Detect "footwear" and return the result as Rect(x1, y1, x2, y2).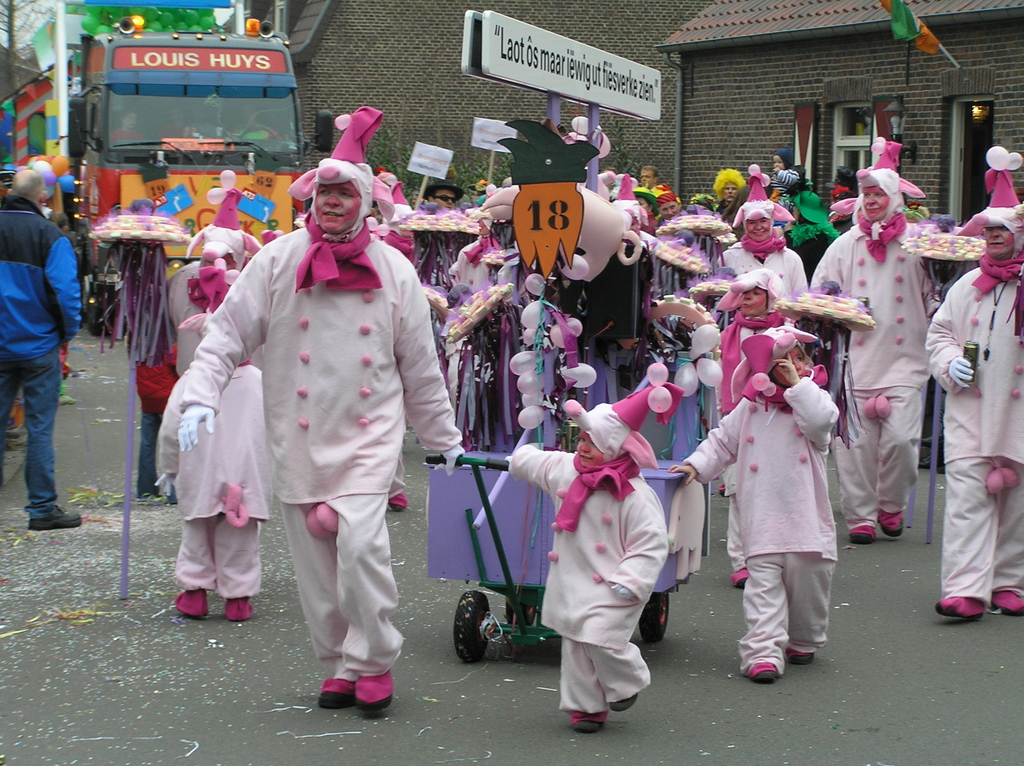
Rect(934, 594, 987, 621).
